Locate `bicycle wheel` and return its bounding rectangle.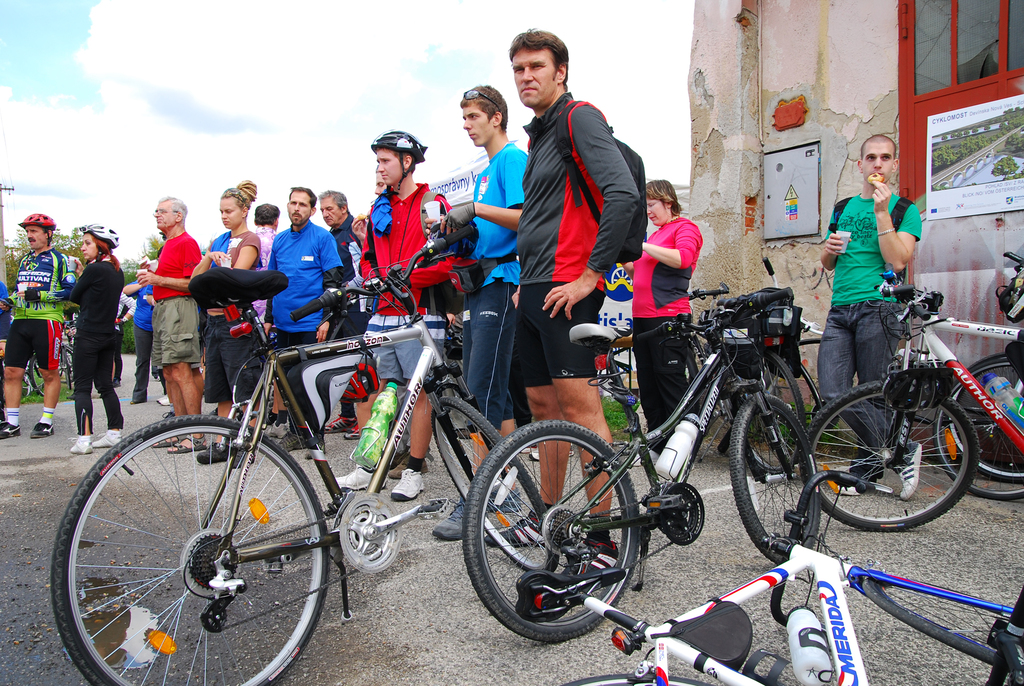
bbox(47, 415, 333, 685).
